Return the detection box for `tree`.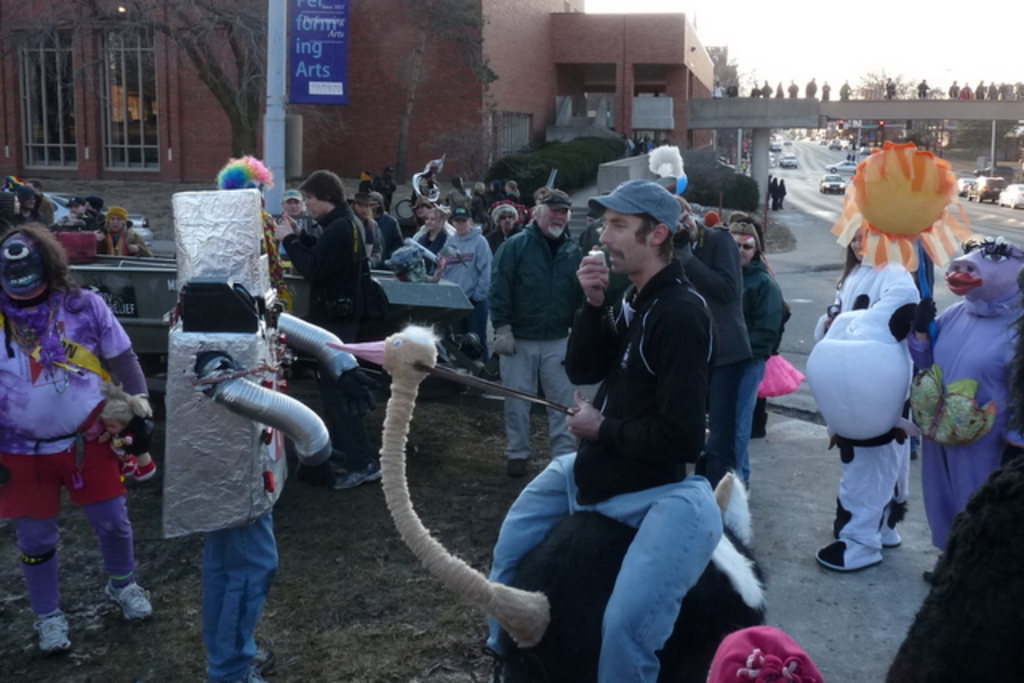
(13,0,264,166).
